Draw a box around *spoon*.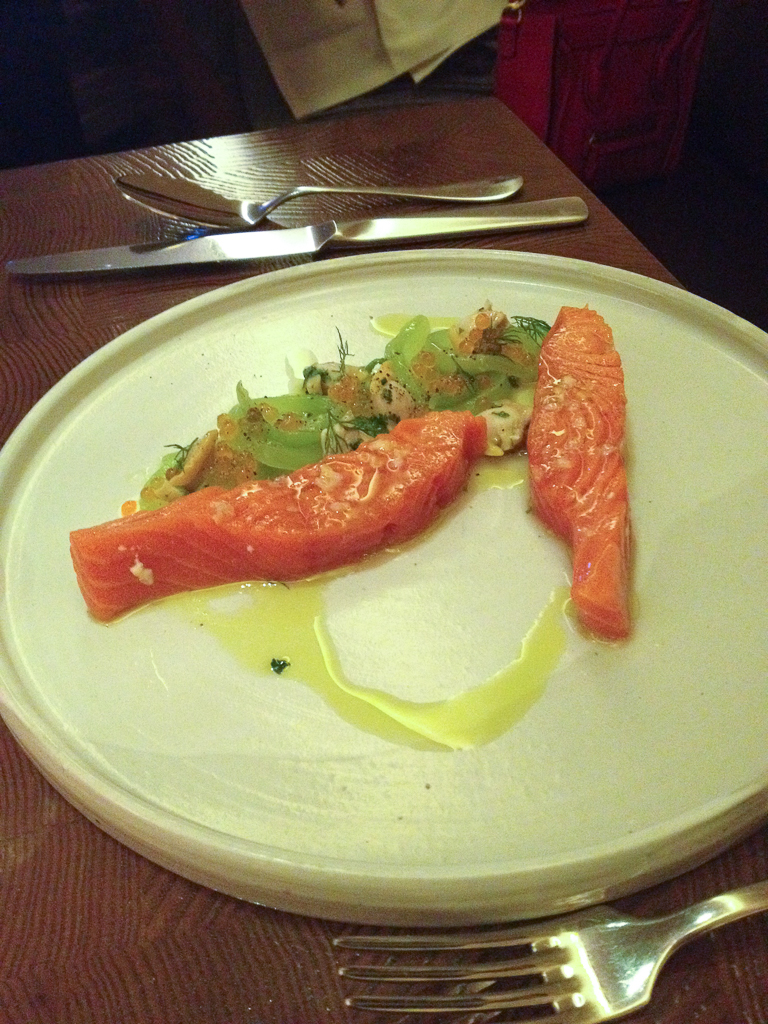
[left=114, top=175, right=522, bottom=231].
